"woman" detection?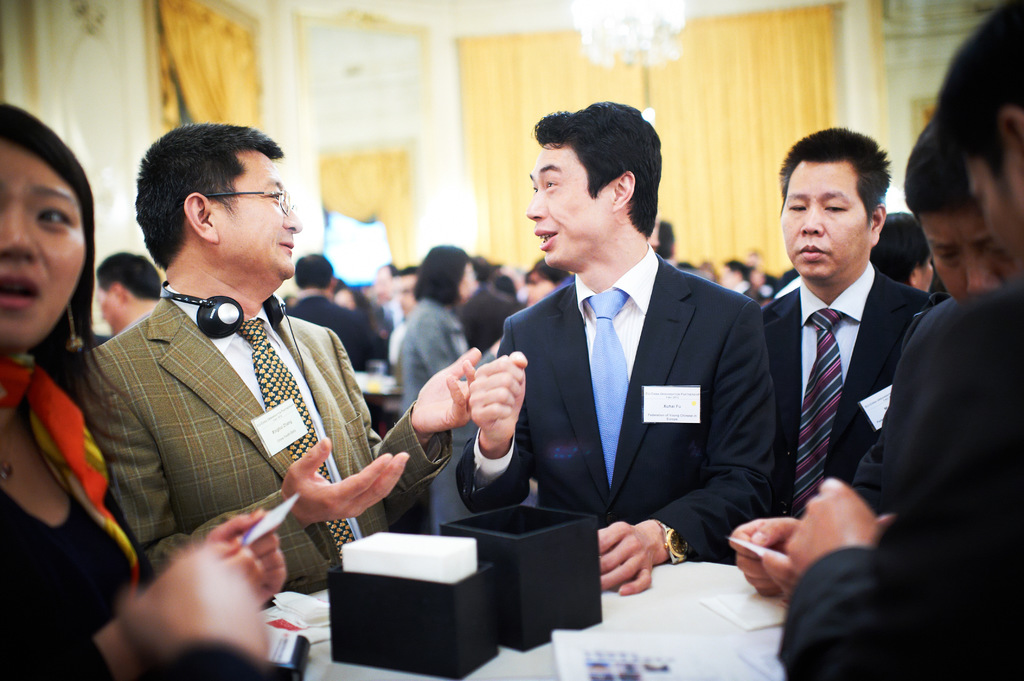
box=[403, 236, 468, 413]
